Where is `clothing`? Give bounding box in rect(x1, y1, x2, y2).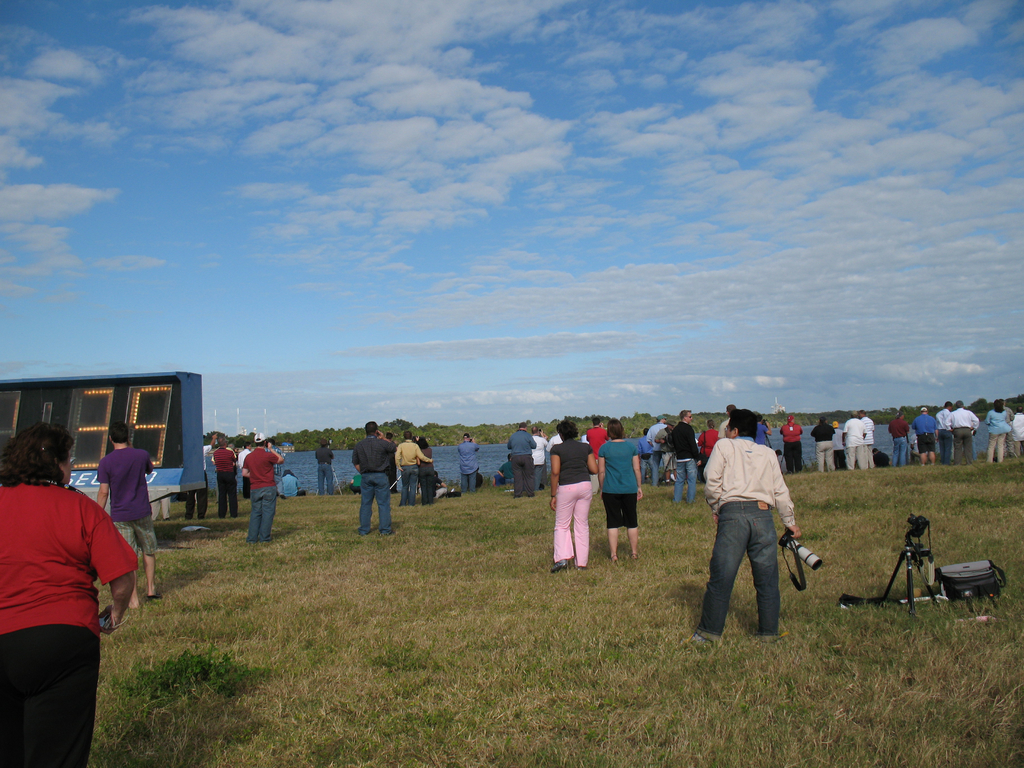
rect(697, 500, 781, 636).
